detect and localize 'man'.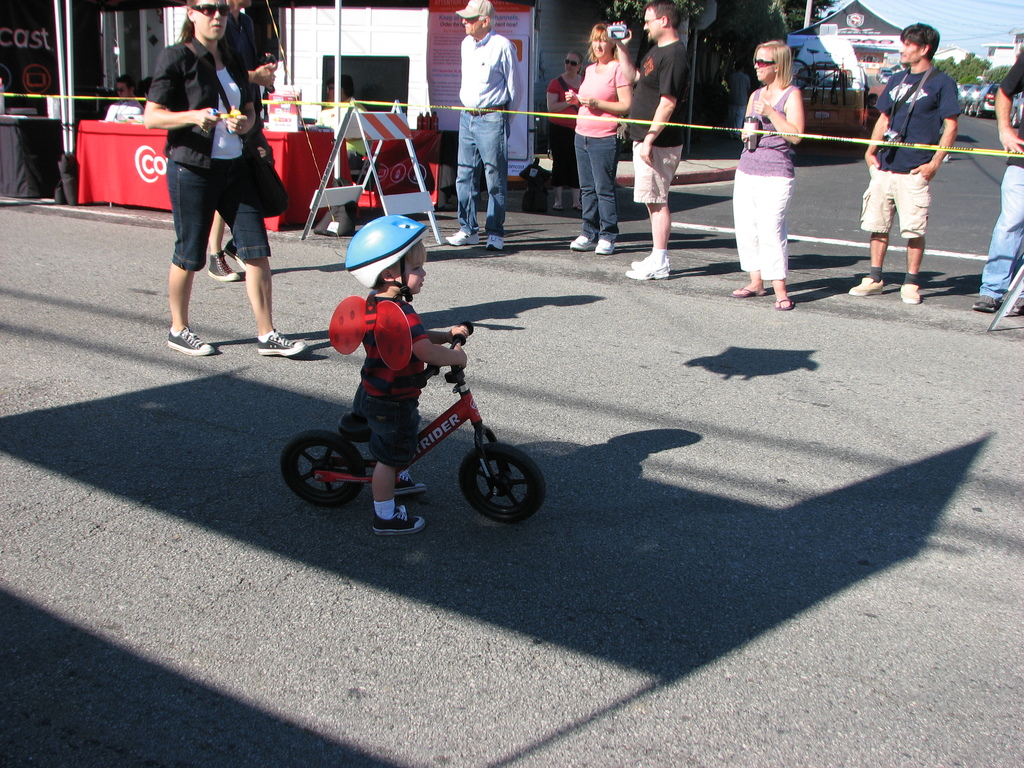
Localized at Rect(611, 0, 694, 280).
